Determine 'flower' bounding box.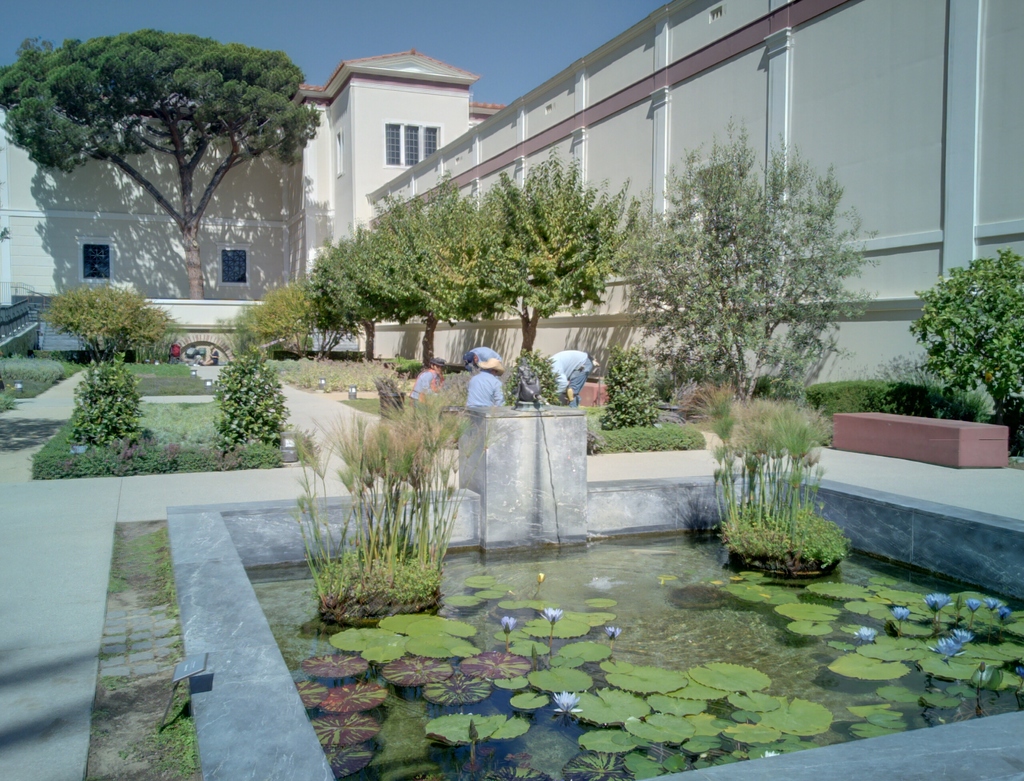
Determined: 551:689:582:716.
